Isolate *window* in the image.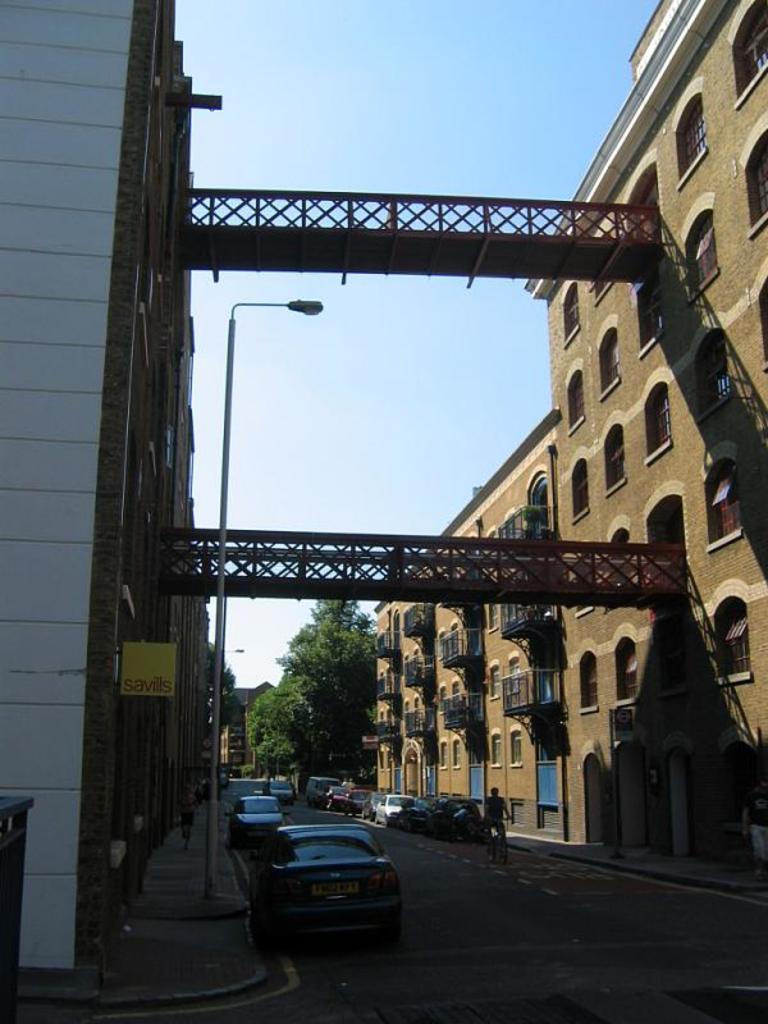
Isolated region: locate(511, 726, 524, 767).
